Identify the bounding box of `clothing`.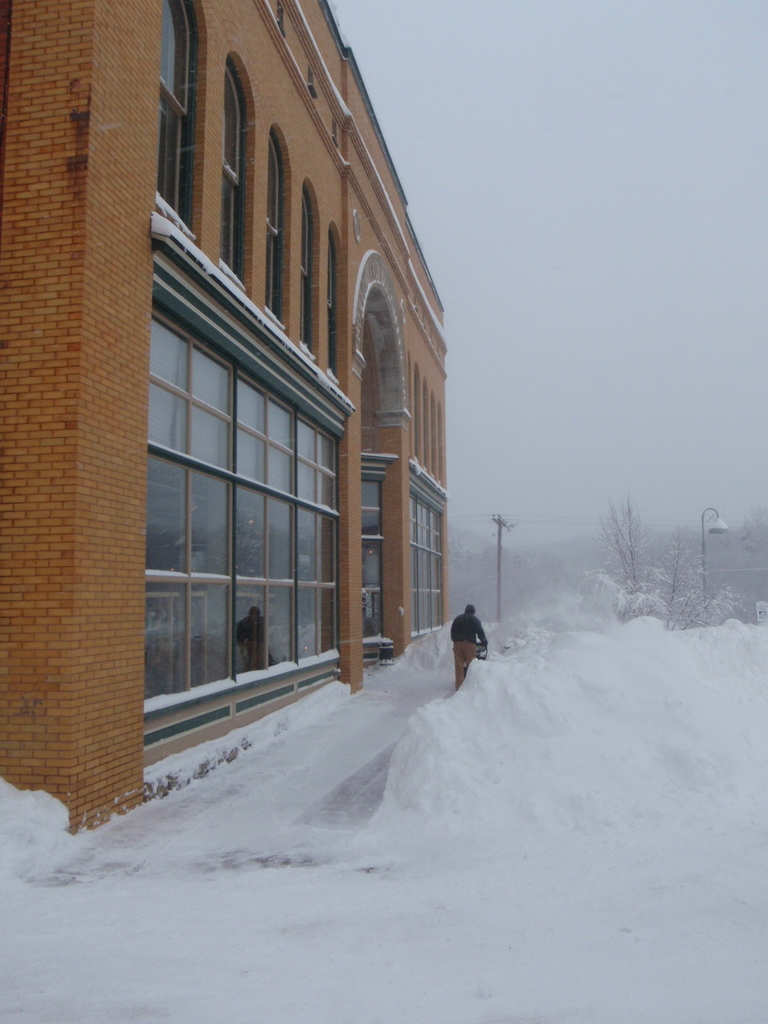
[447,610,490,684].
